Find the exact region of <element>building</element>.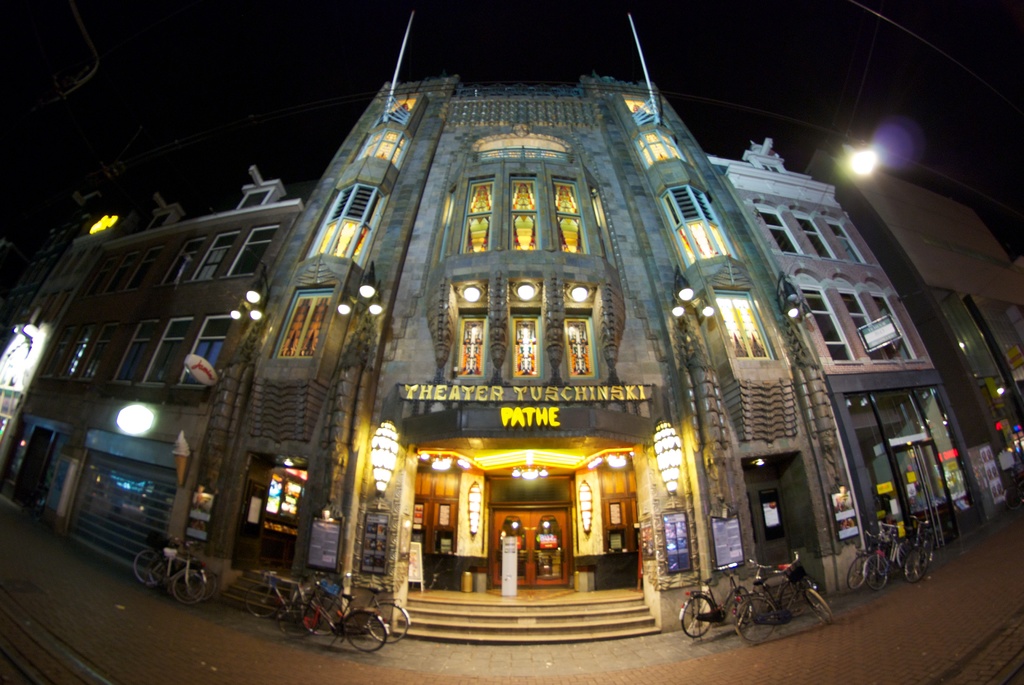
Exact region: 202/72/838/647.
